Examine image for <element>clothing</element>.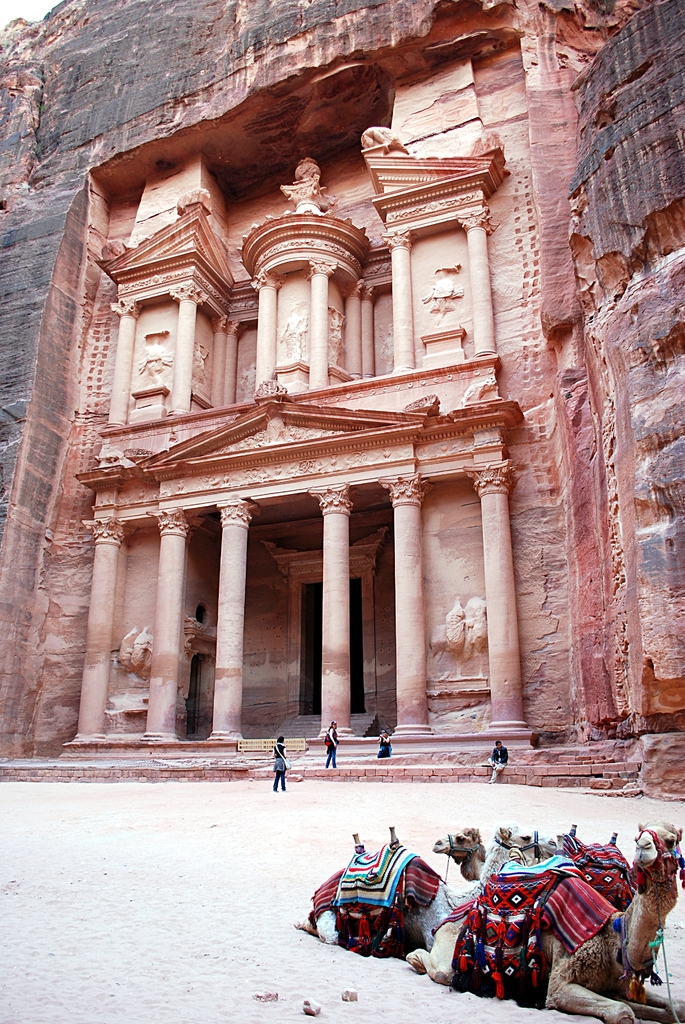
Examination result: rect(273, 742, 285, 781).
